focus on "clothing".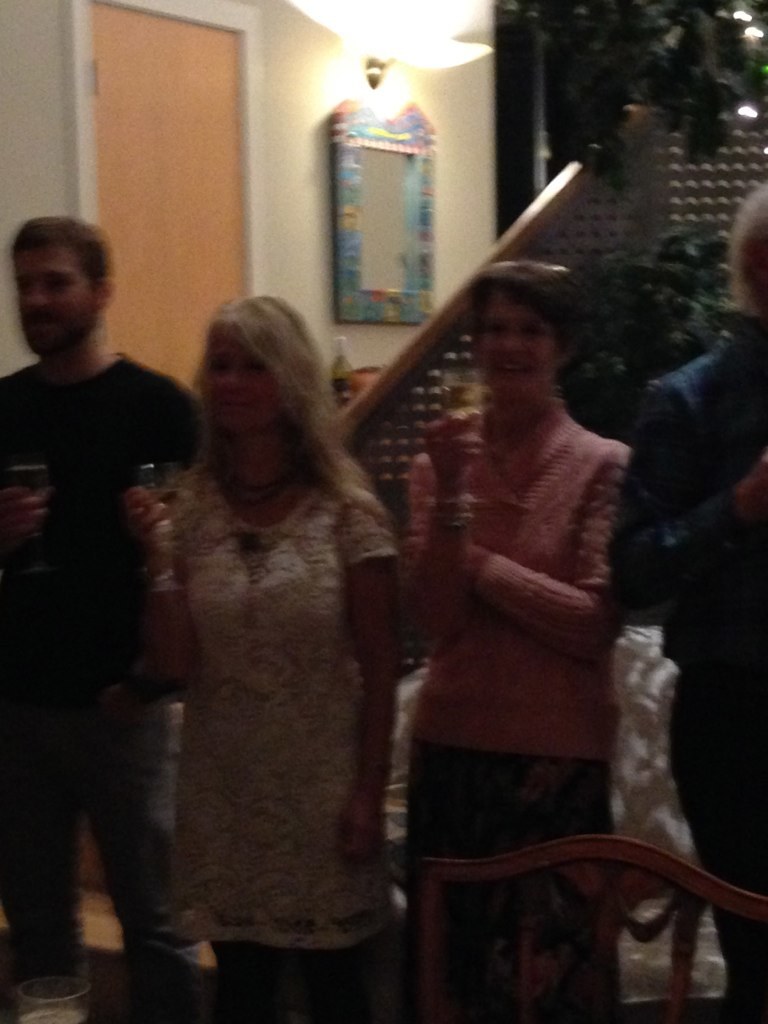
Focused at box=[130, 369, 415, 966].
